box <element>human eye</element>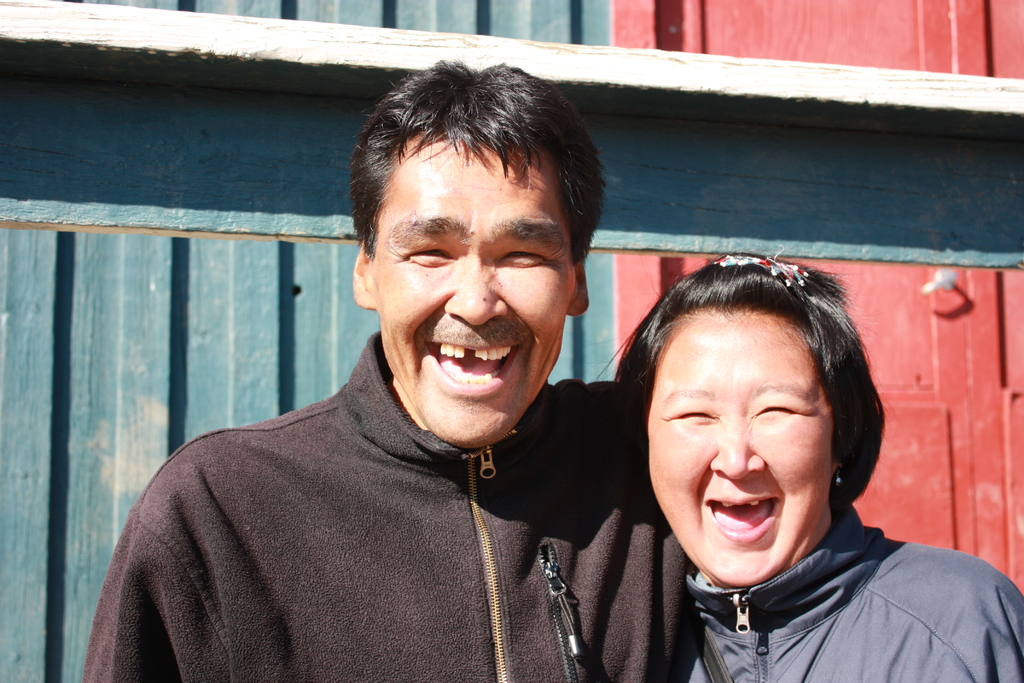
497 251 550 269
